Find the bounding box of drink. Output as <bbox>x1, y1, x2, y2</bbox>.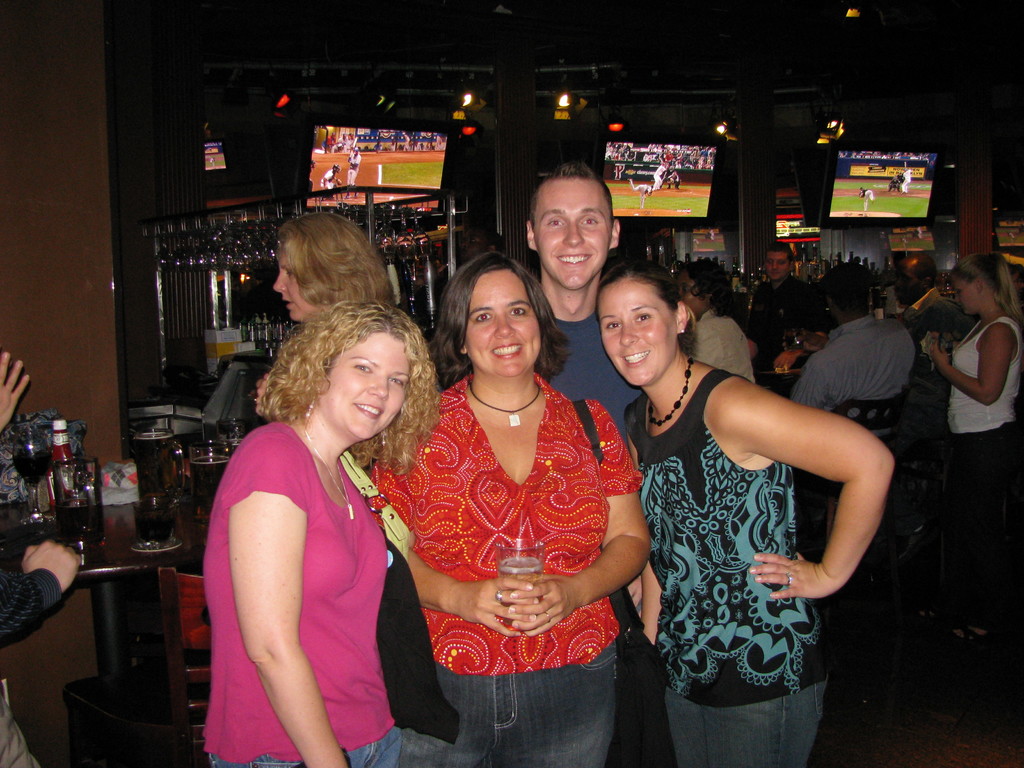
<bbox>134, 516, 175, 543</bbox>.
